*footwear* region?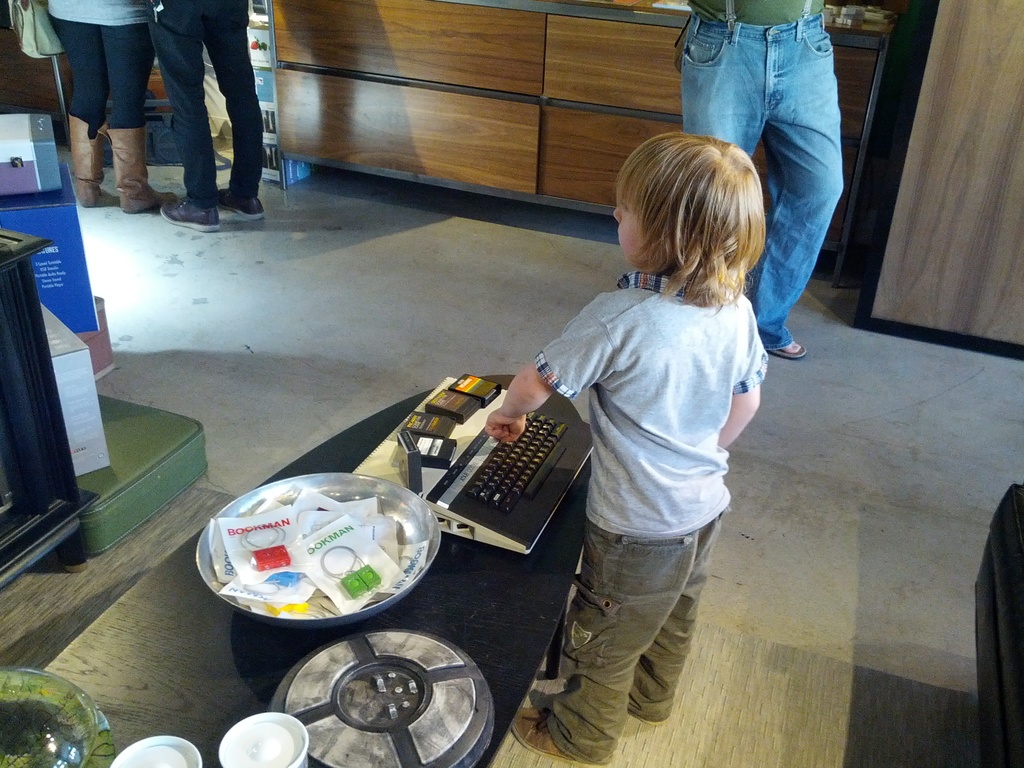
(left=220, top=186, right=267, bottom=221)
